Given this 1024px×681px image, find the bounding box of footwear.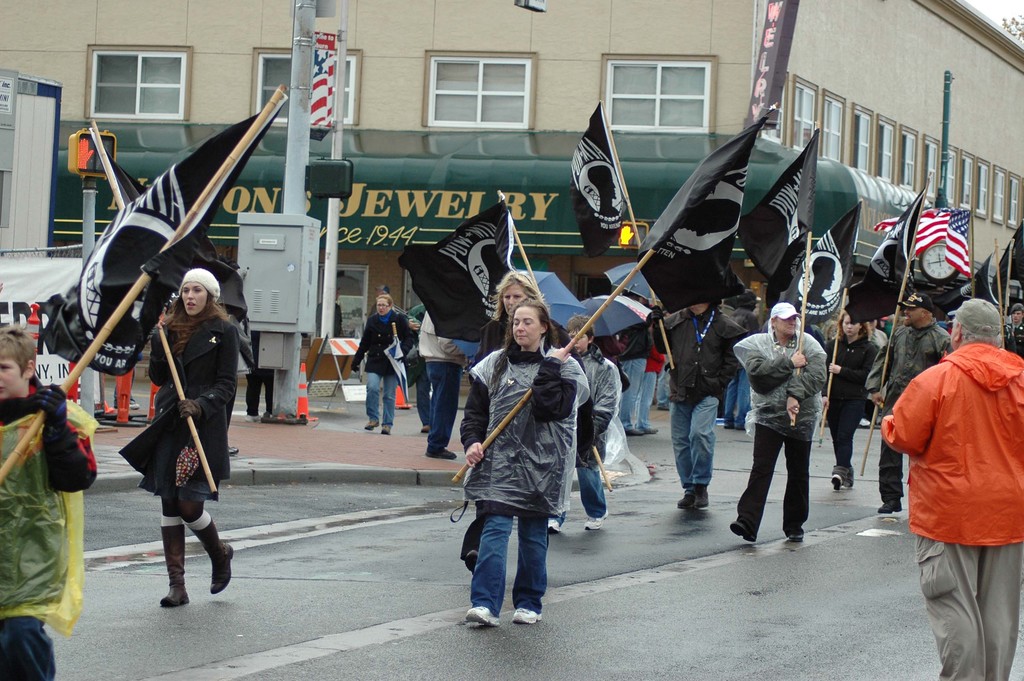
box(586, 509, 609, 530).
